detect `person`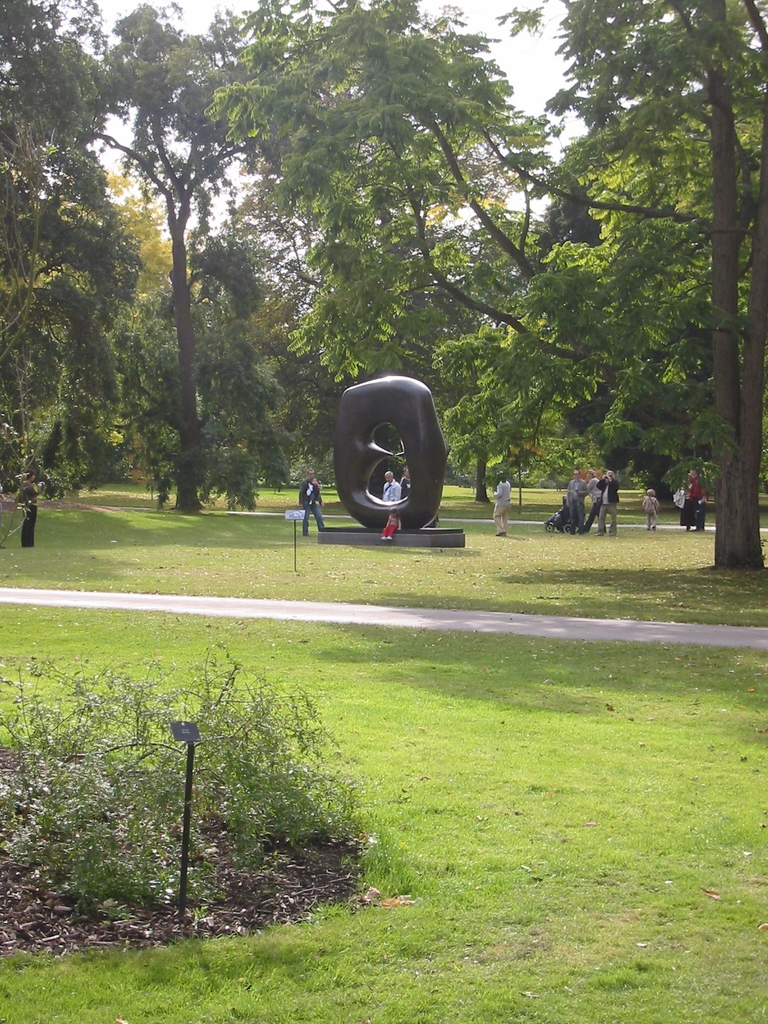
region(401, 468, 408, 494)
